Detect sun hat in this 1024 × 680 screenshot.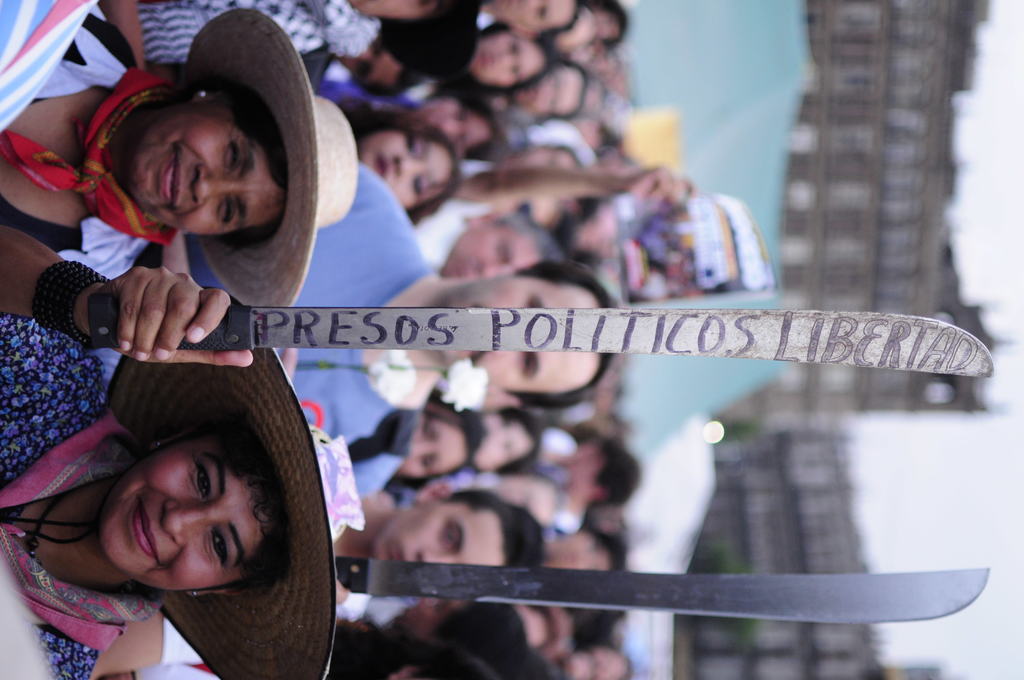
Detection: <bbox>182, 4, 359, 311</bbox>.
